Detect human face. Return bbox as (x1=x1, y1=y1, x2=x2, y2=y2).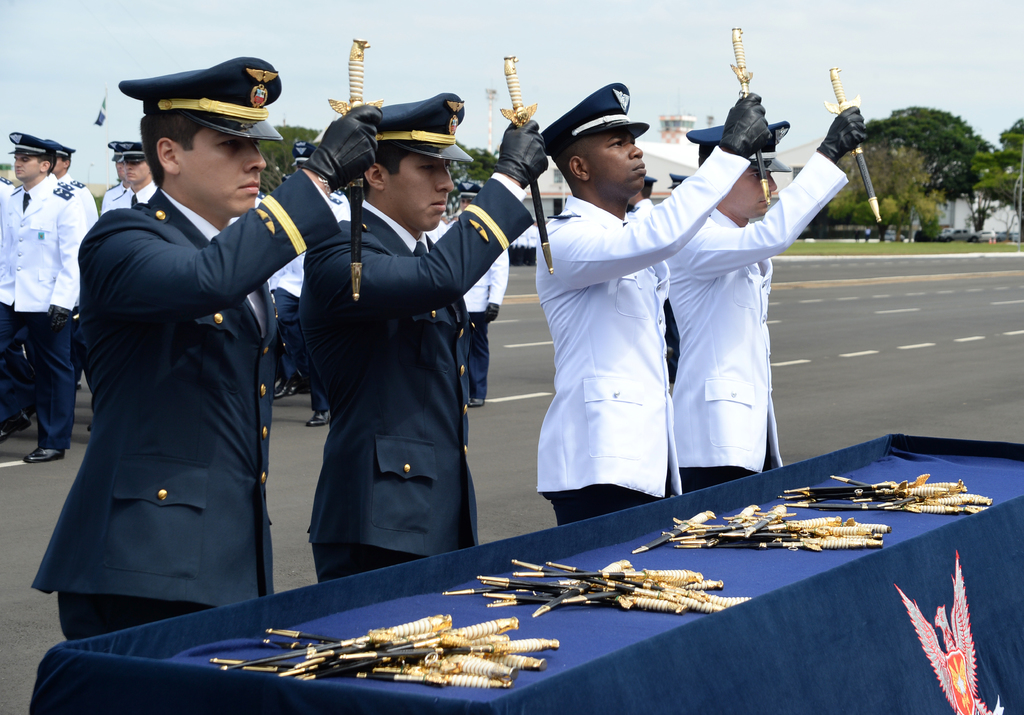
(x1=386, y1=150, x2=456, y2=233).
